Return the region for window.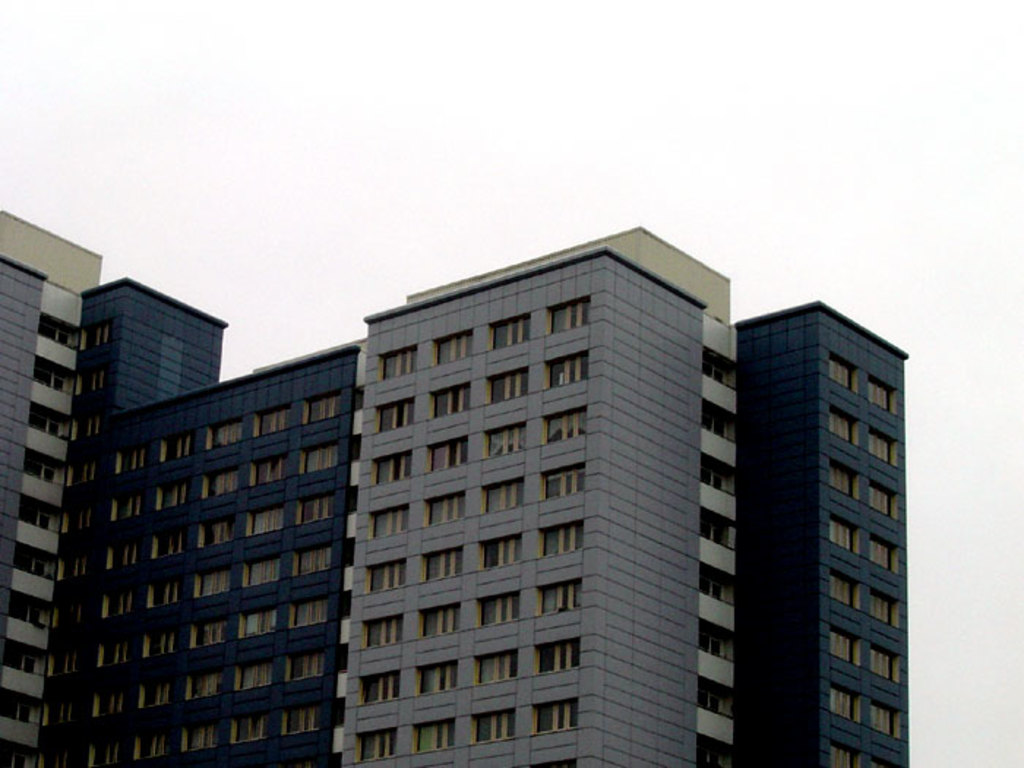
crop(863, 645, 913, 688).
